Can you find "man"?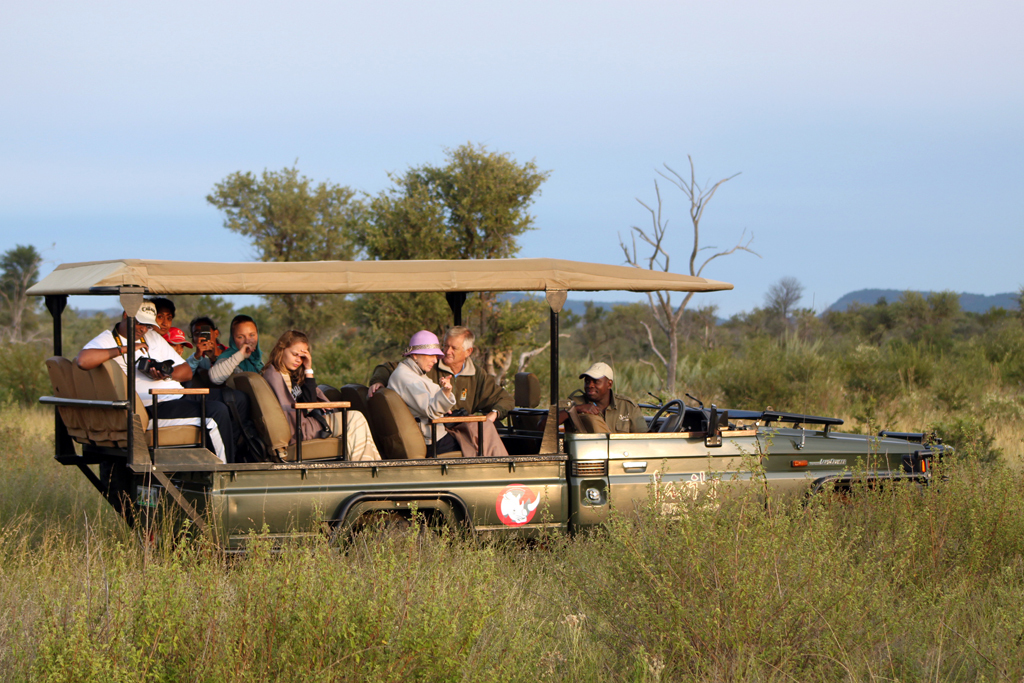
Yes, bounding box: x1=76, y1=297, x2=278, y2=465.
